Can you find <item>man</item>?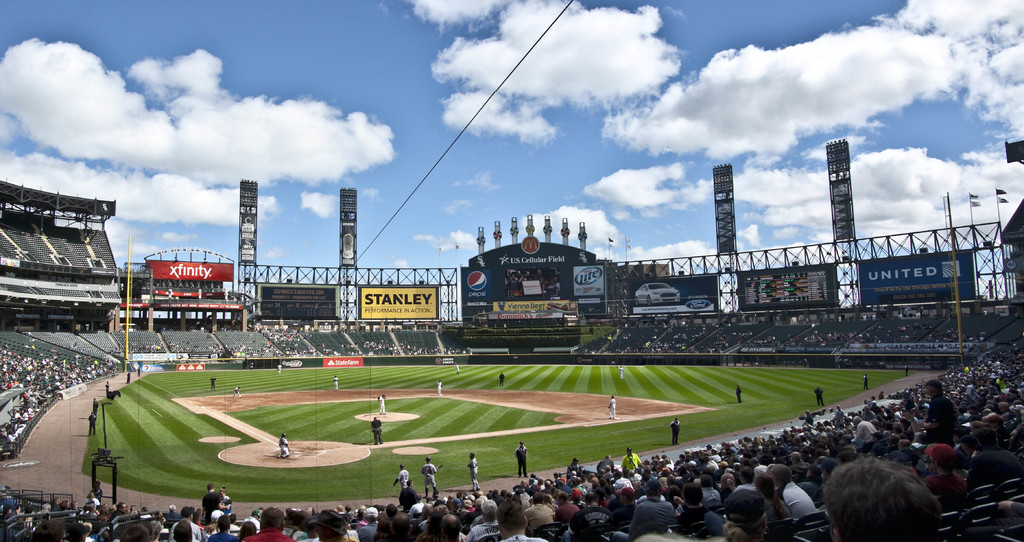
Yes, bounding box: [x1=861, y1=374, x2=872, y2=390].
